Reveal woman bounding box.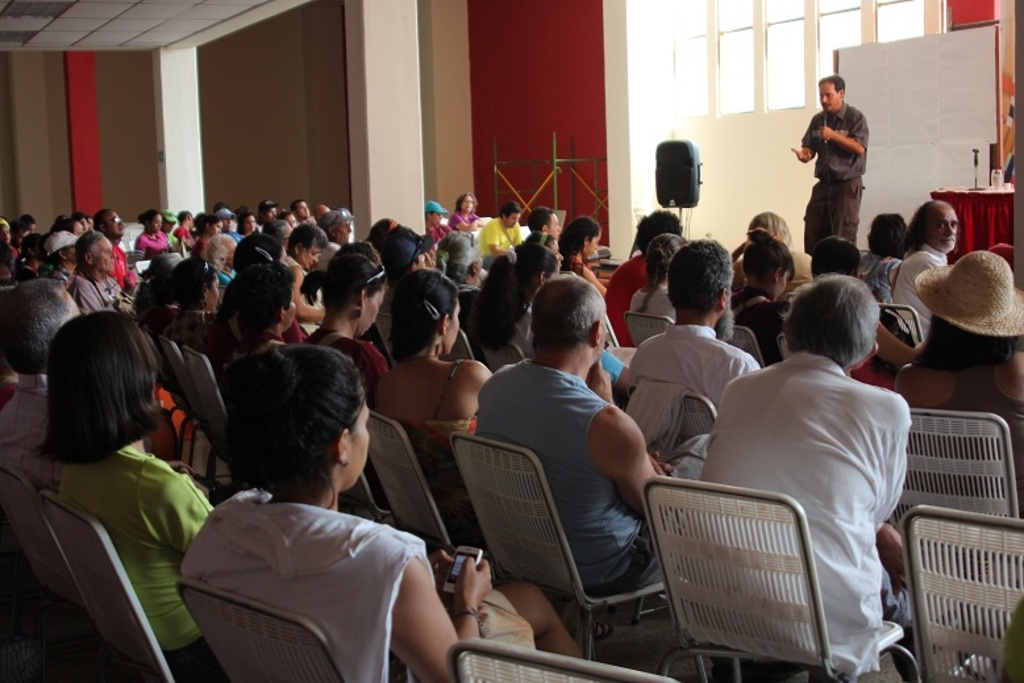
Revealed: bbox=[603, 209, 684, 346].
